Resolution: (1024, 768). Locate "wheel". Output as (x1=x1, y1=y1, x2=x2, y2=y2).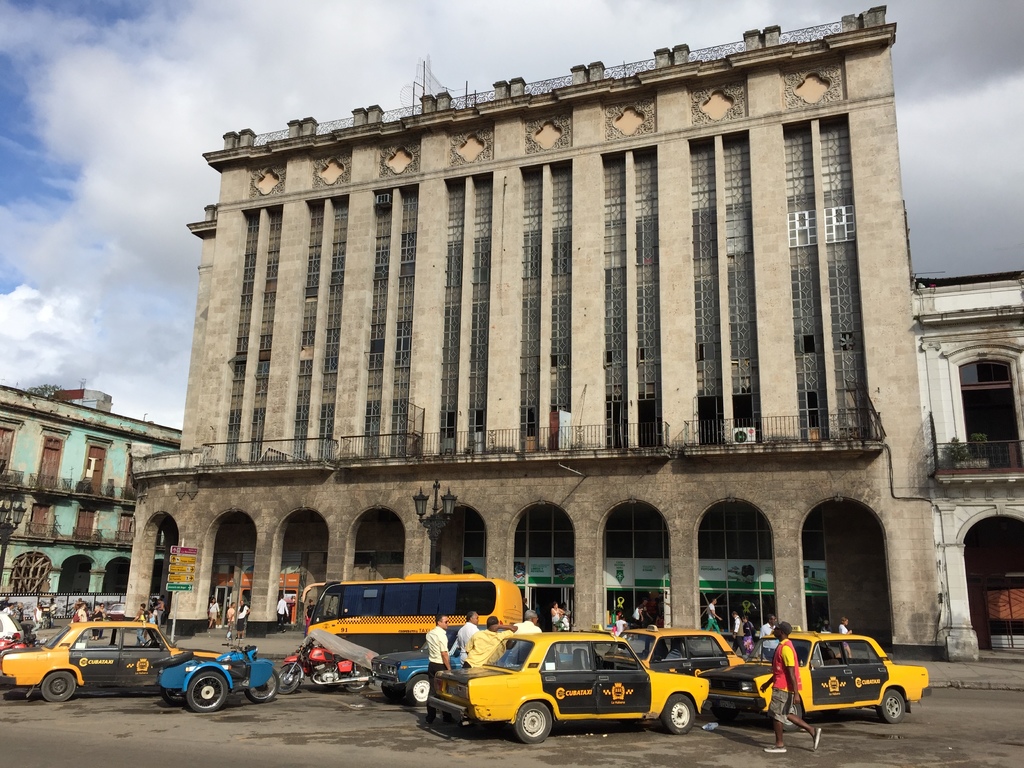
(x1=188, y1=670, x2=230, y2=712).
